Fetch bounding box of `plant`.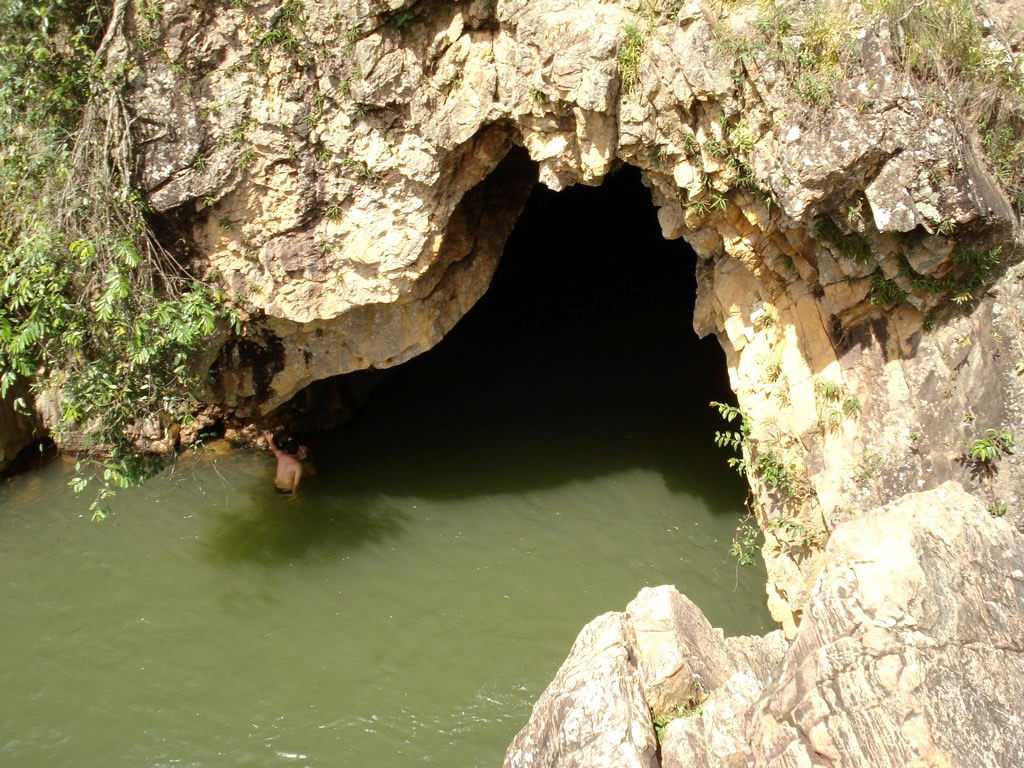
Bbox: bbox=(316, 235, 338, 254).
